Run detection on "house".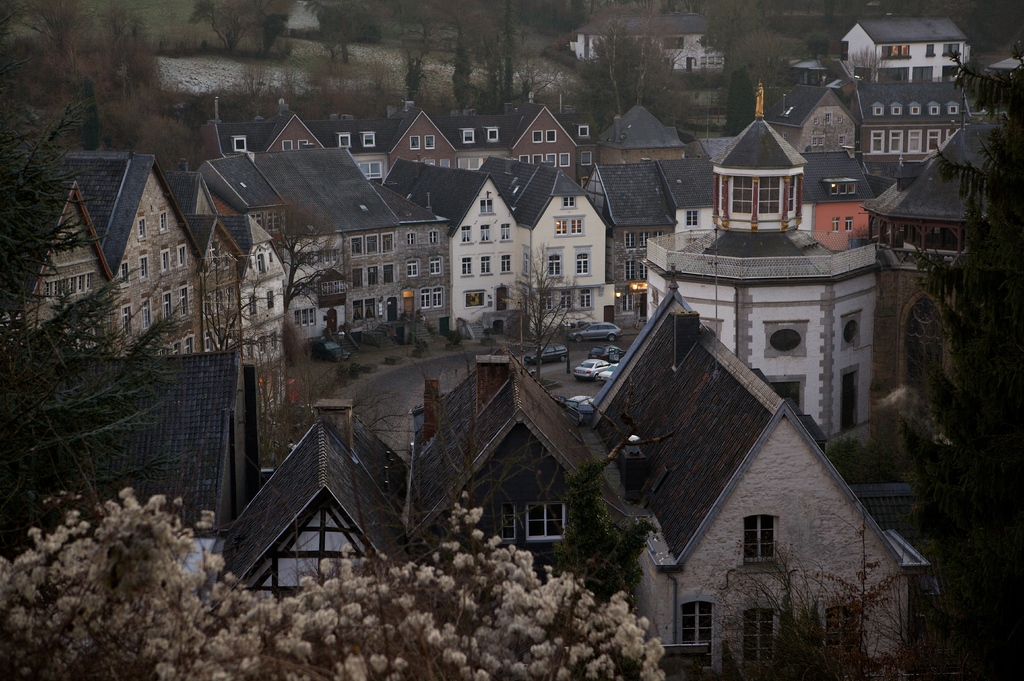
Result: x1=858 y1=79 x2=979 y2=157.
